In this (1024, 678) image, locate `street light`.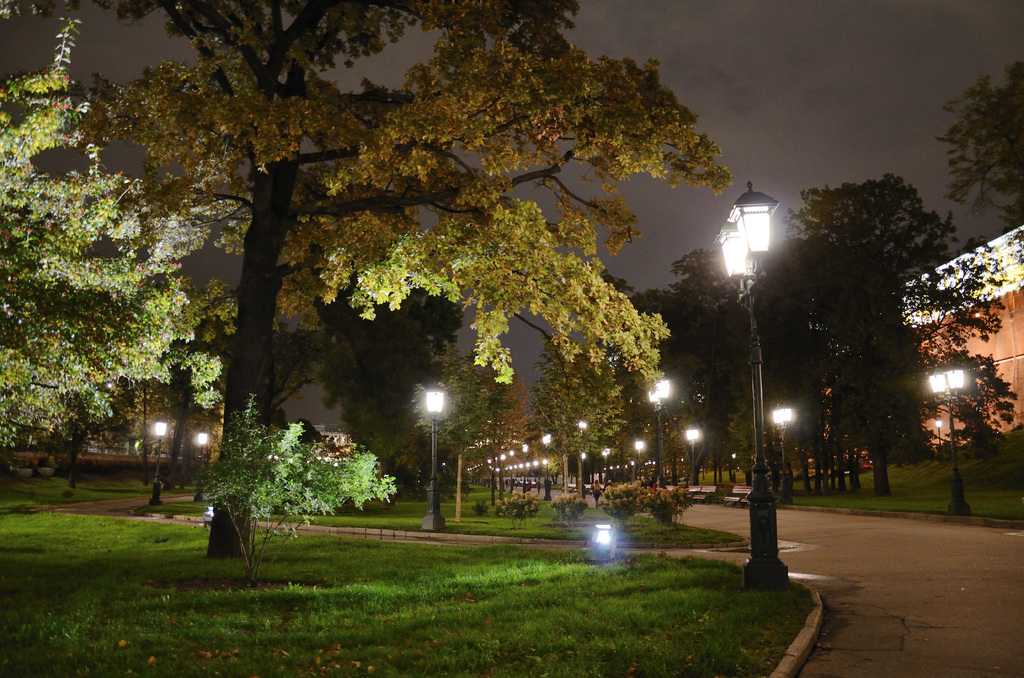
Bounding box: pyautogui.locateOnScreen(771, 394, 797, 503).
